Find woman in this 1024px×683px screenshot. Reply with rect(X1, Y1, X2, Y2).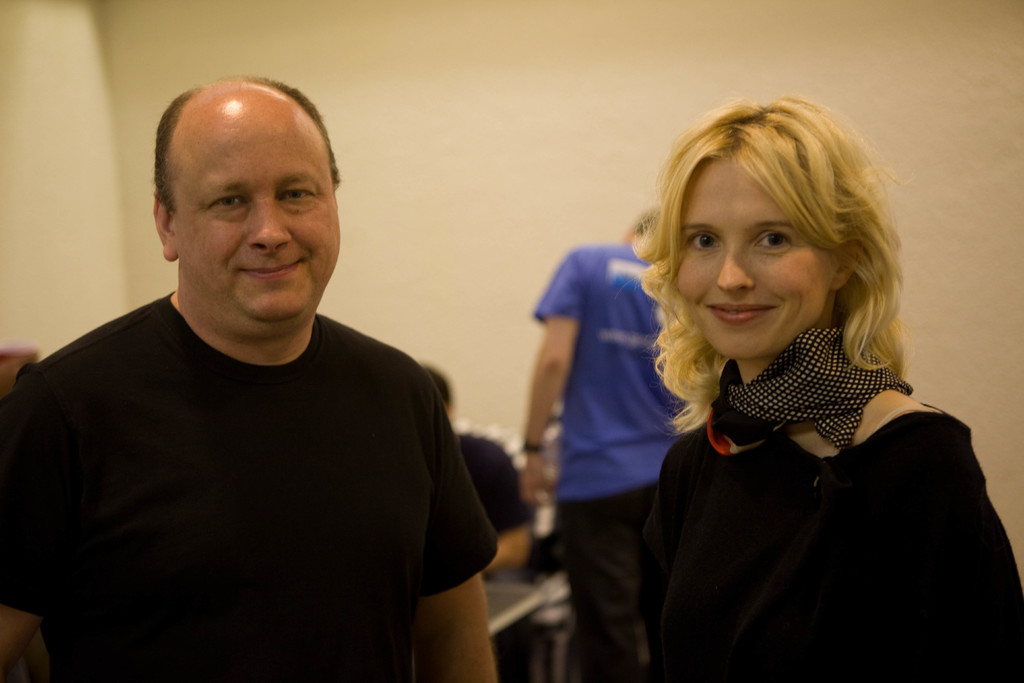
rect(593, 103, 982, 679).
